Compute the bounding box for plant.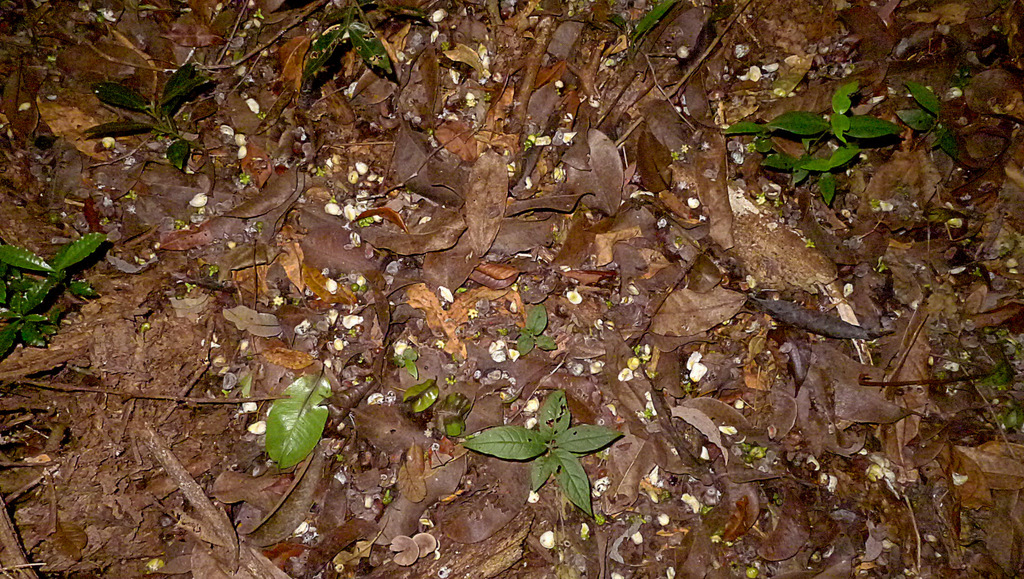
l=506, t=288, r=570, b=357.
